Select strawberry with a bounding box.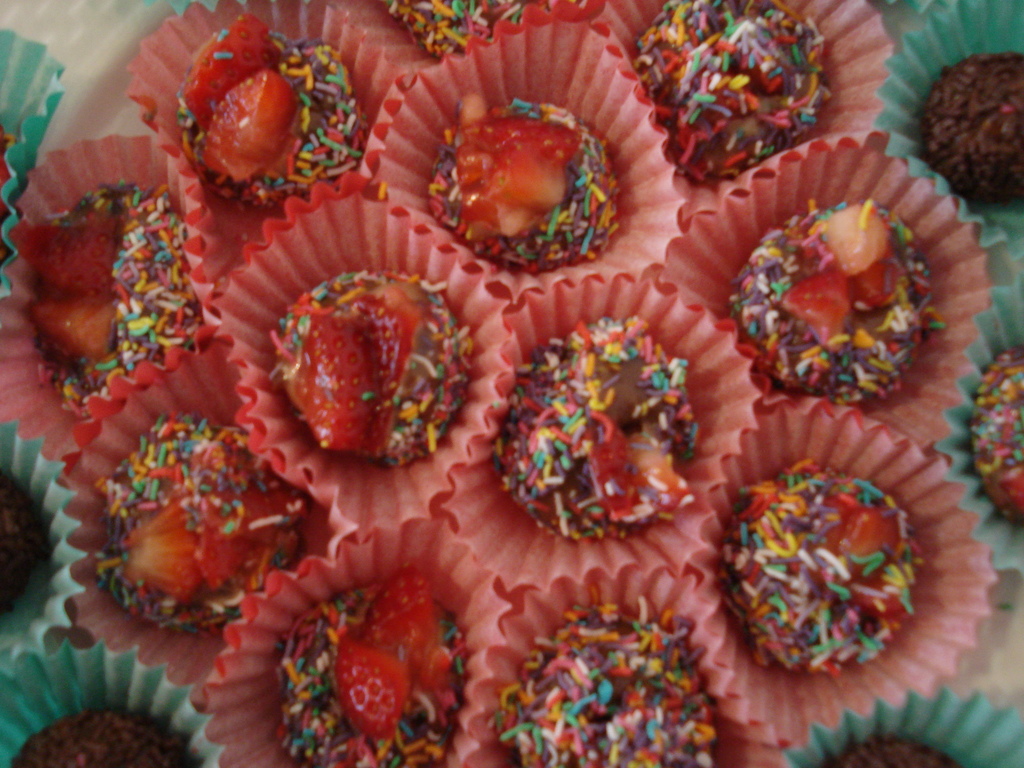
region(332, 628, 415, 745).
